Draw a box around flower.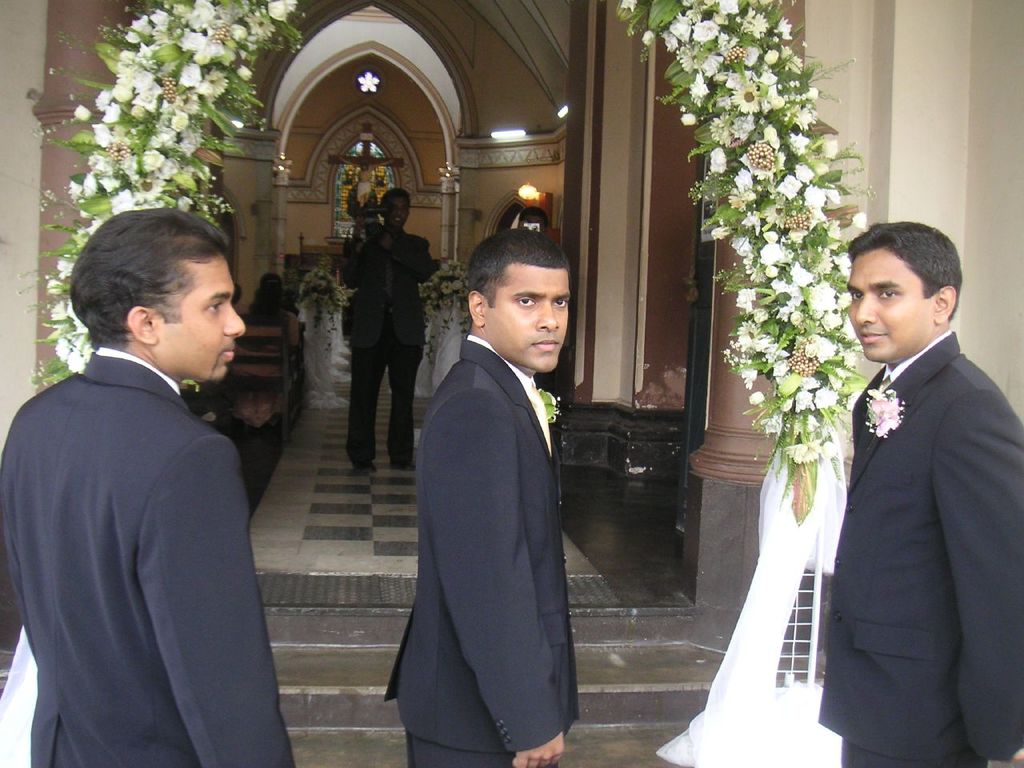
(left=866, top=386, right=902, bottom=438).
